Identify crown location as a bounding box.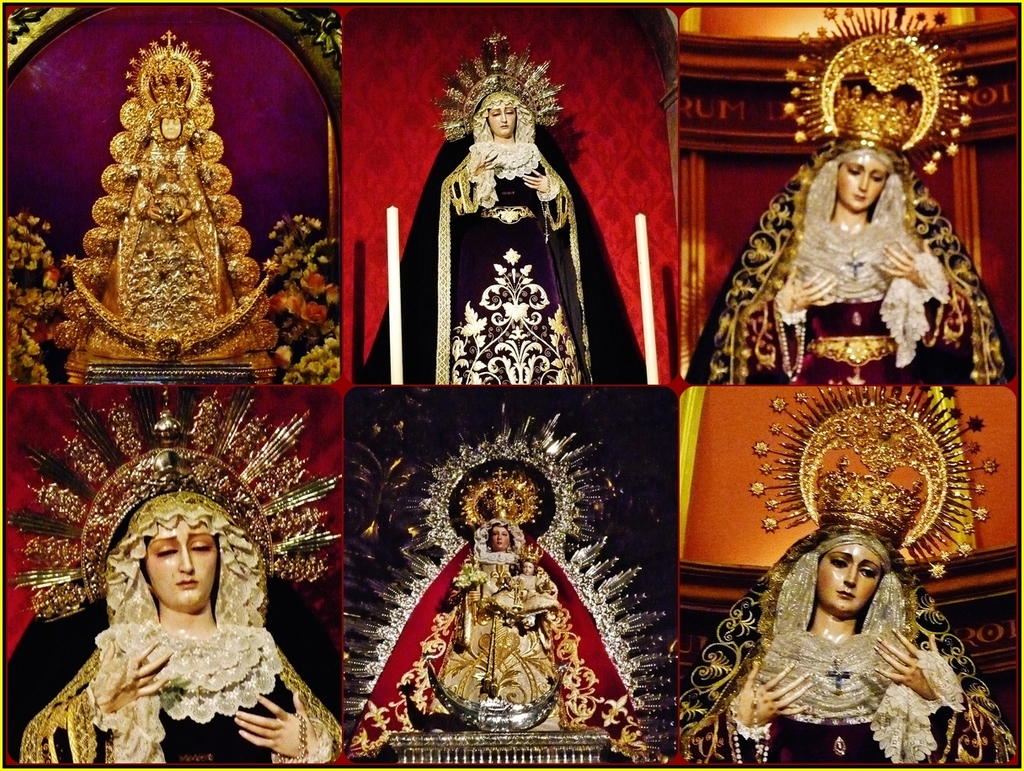
<box>125,25,214,122</box>.
